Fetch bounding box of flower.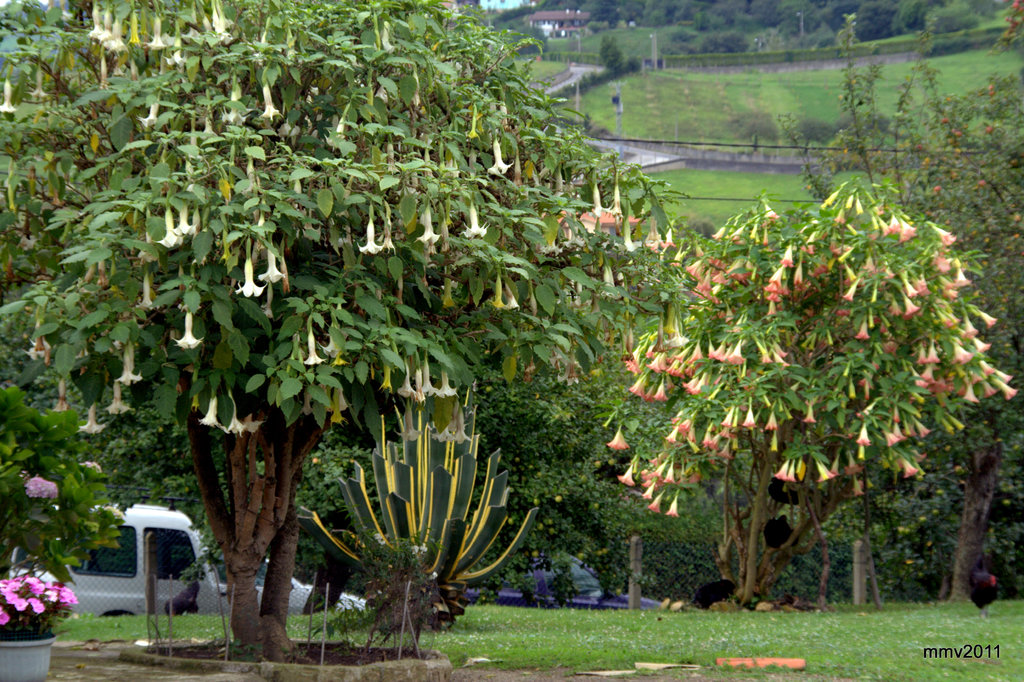
Bbox: [x1=557, y1=354, x2=580, y2=389].
